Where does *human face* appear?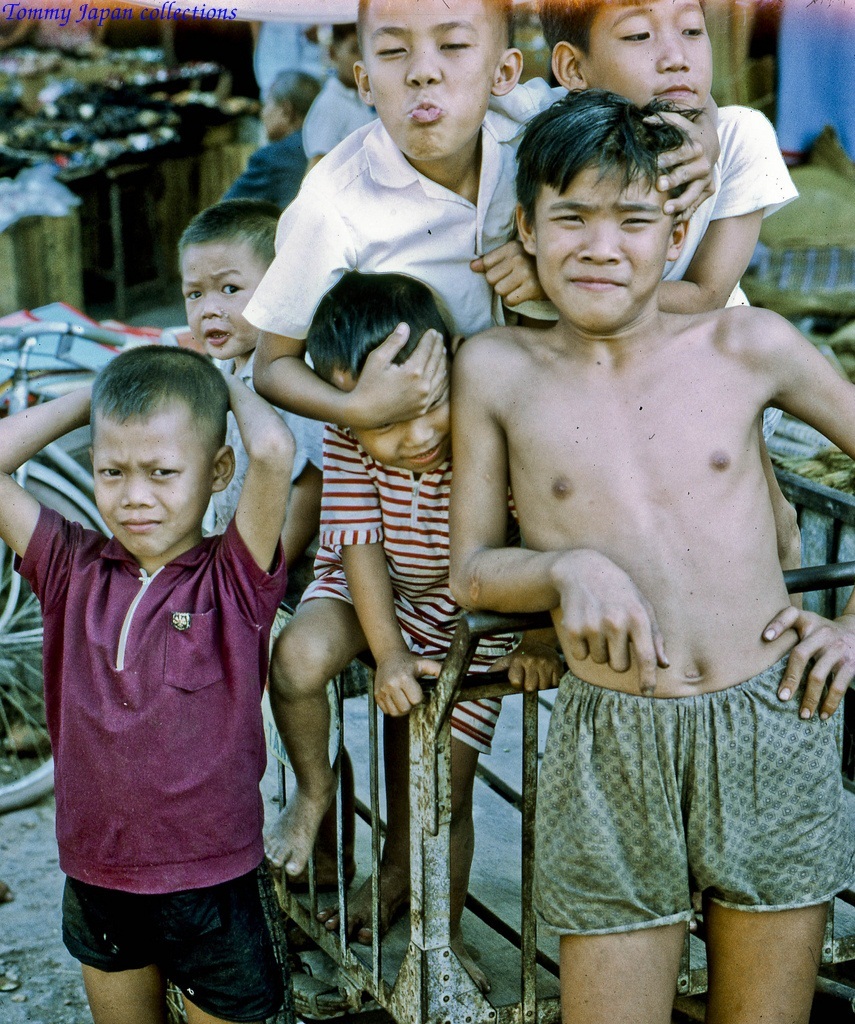
Appears at left=171, top=229, right=260, bottom=364.
